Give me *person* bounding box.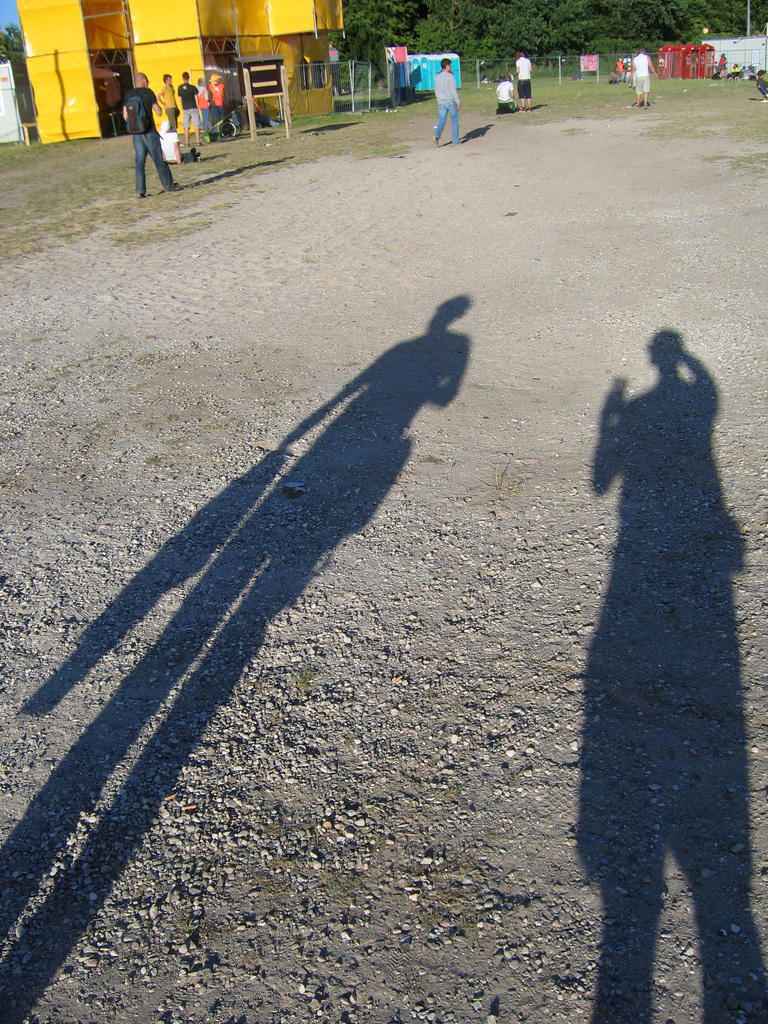
bbox(516, 50, 529, 106).
